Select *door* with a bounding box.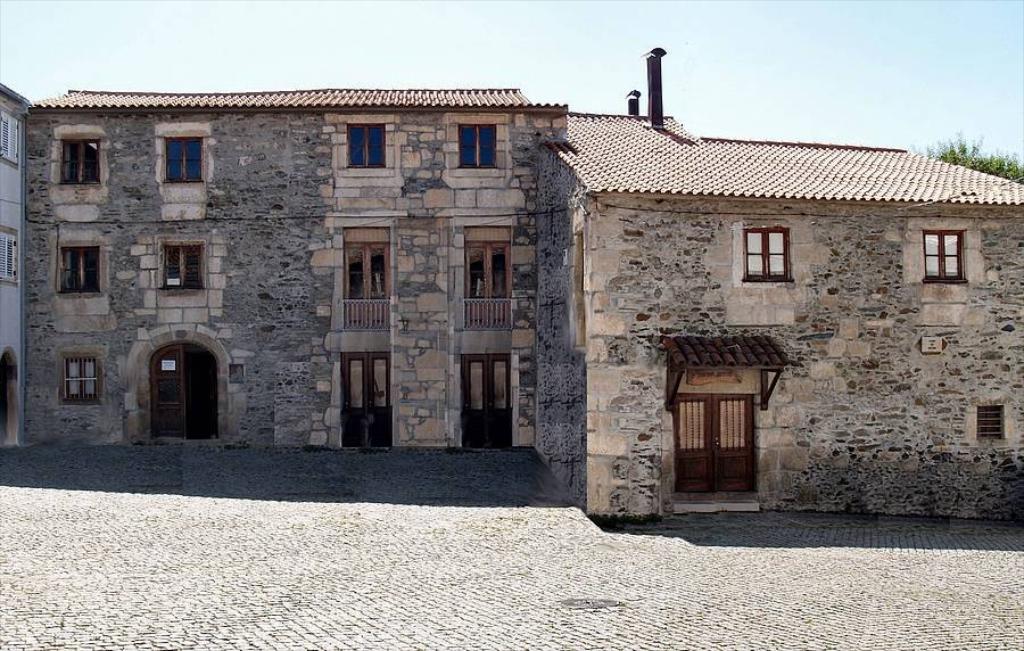
left=468, top=351, right=513, bottom=455.
